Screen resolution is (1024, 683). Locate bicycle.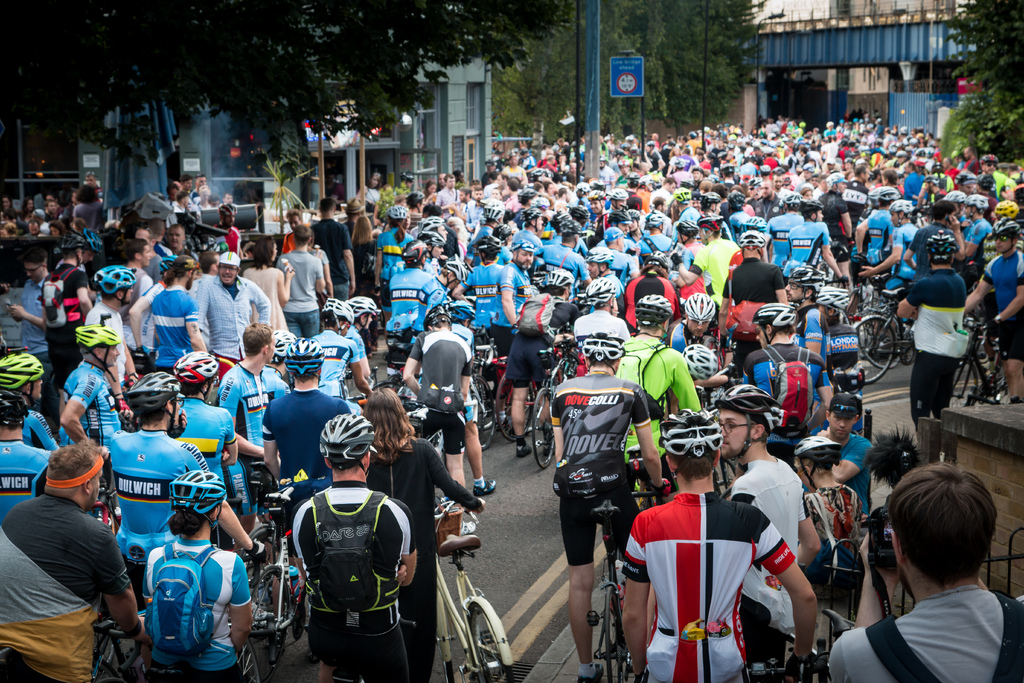
l=671, t=448, r=742, b=505.
